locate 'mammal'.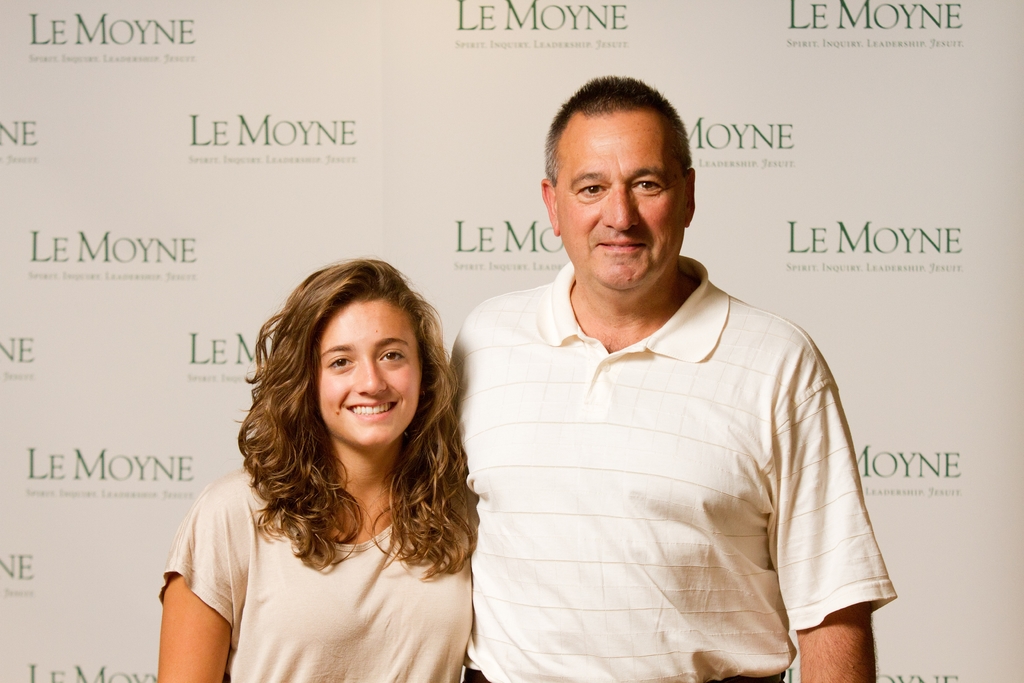
Bounding box: (x1=157, y1=252, x2=488, y2=682).
